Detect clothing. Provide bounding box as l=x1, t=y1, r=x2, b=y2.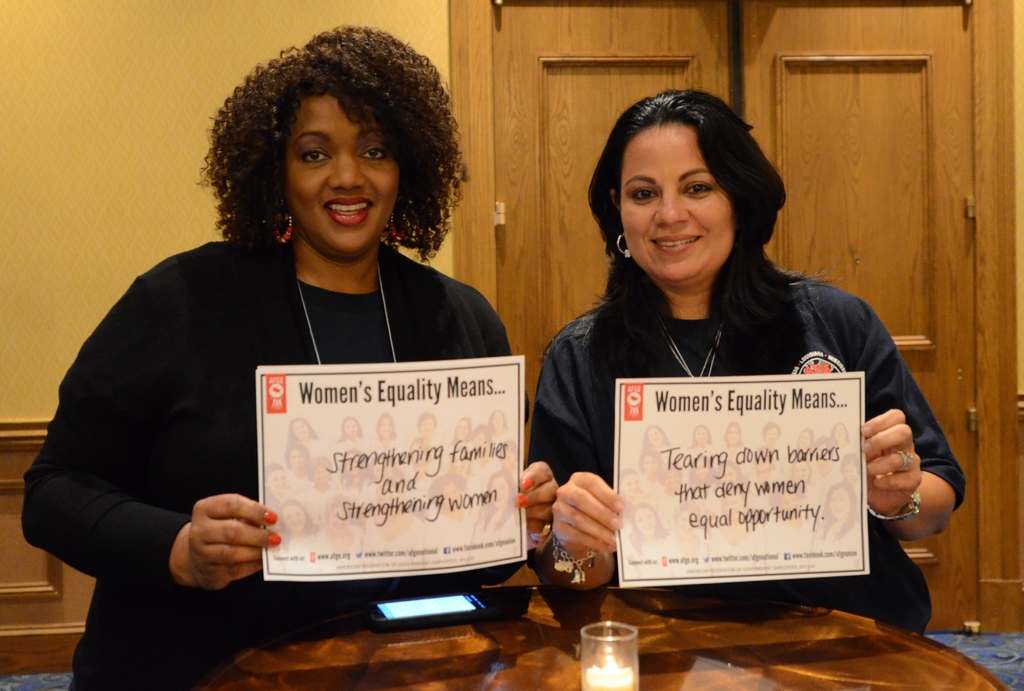
l=528, t=261, r=968, b=641.
